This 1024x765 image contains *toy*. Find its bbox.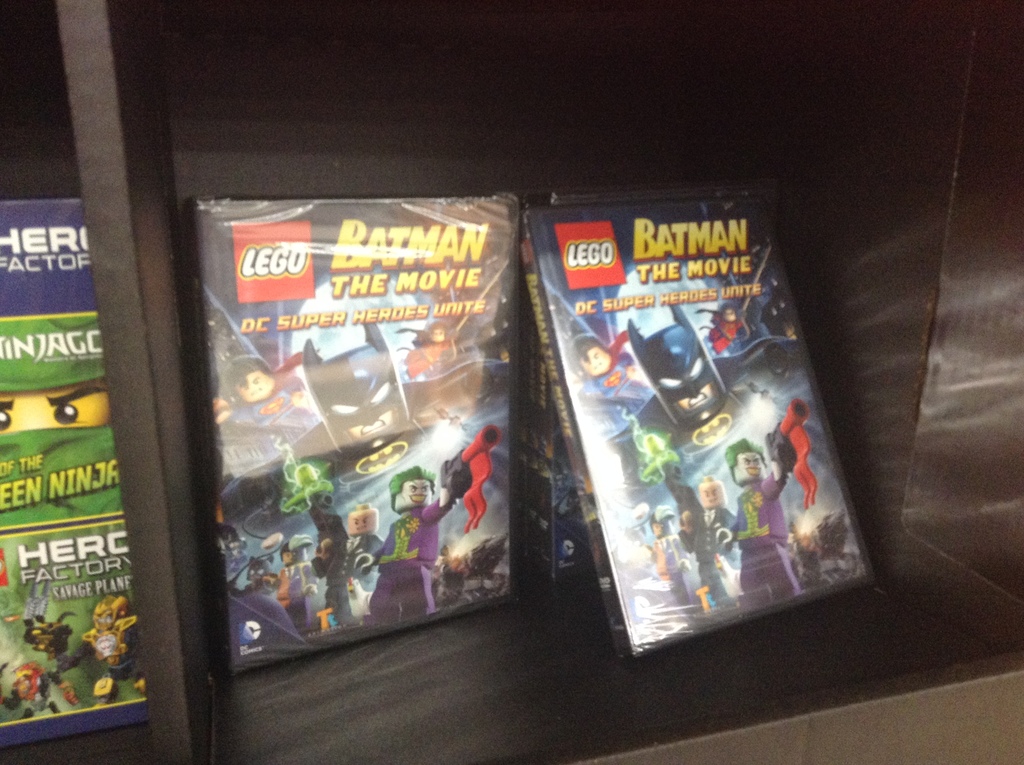
396:255:511:381.
